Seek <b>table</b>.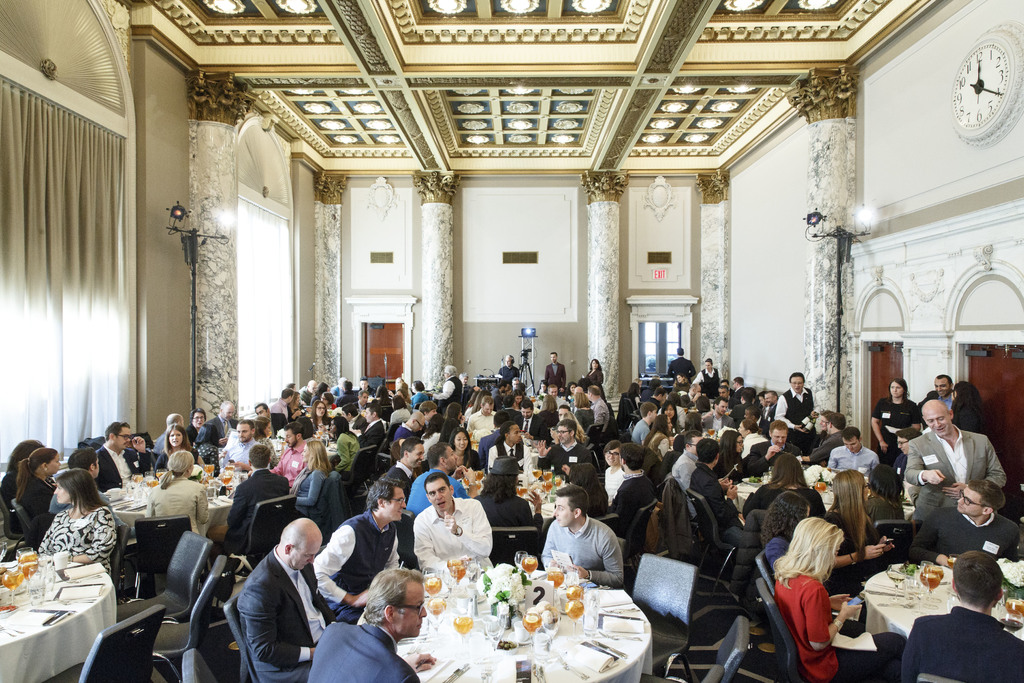
box(861, 555, 1023, 637).
